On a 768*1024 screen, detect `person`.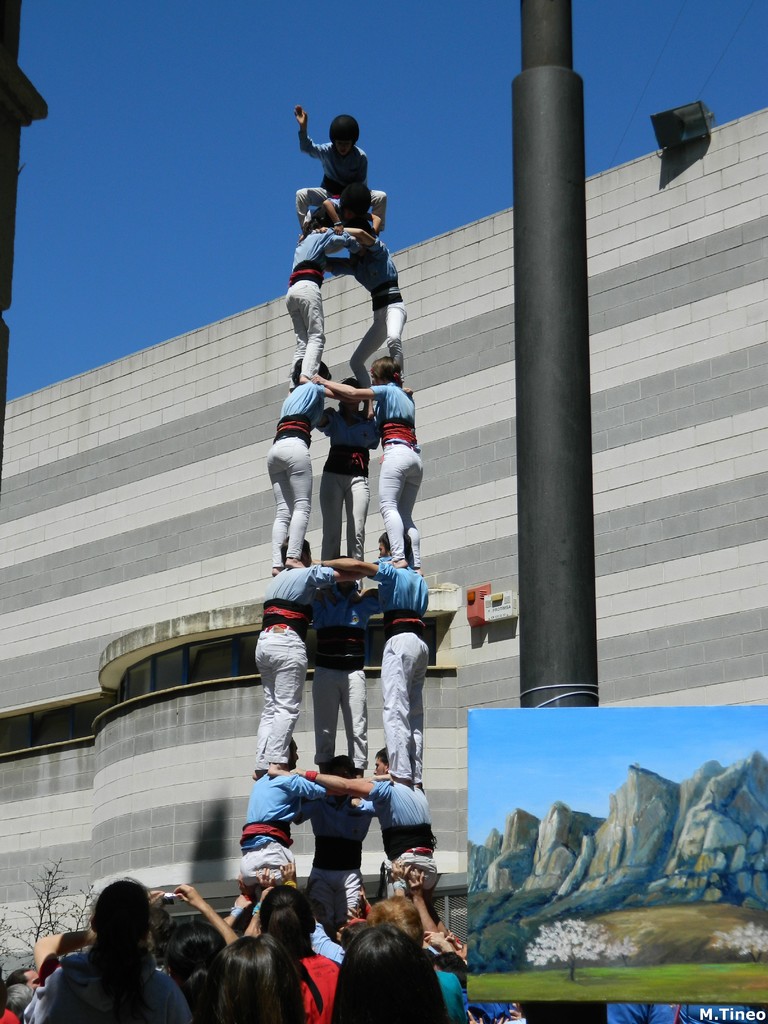
bbox(298, 531, 429, 791).
